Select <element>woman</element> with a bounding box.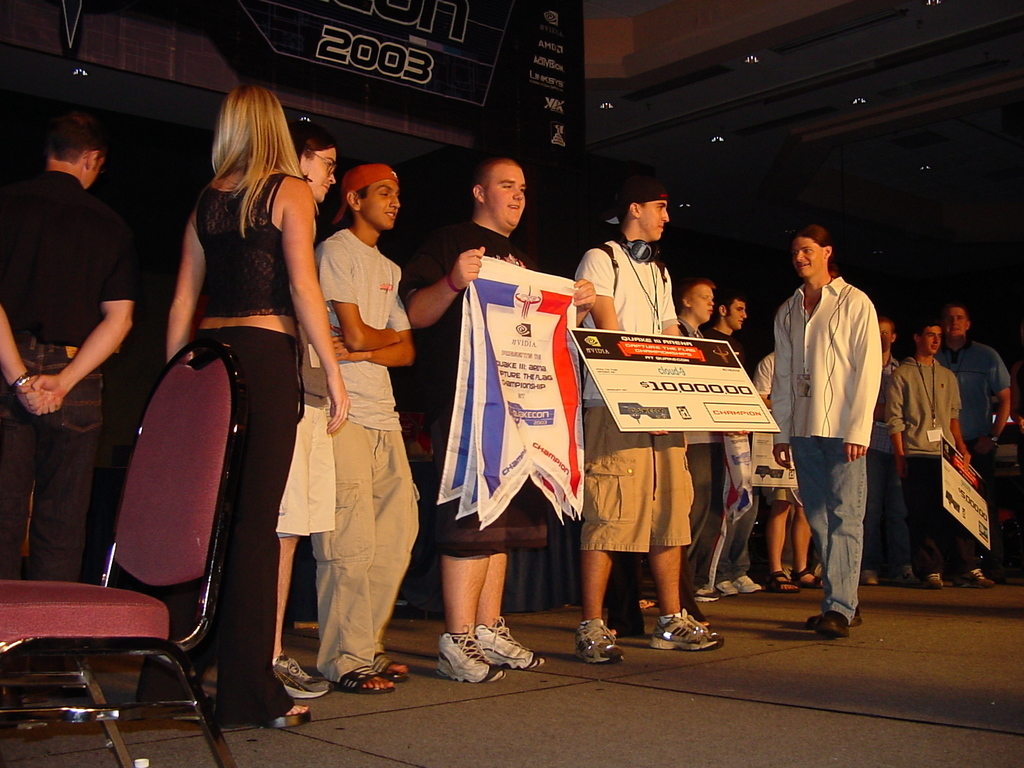
rect(166, 81, 352, 726).
